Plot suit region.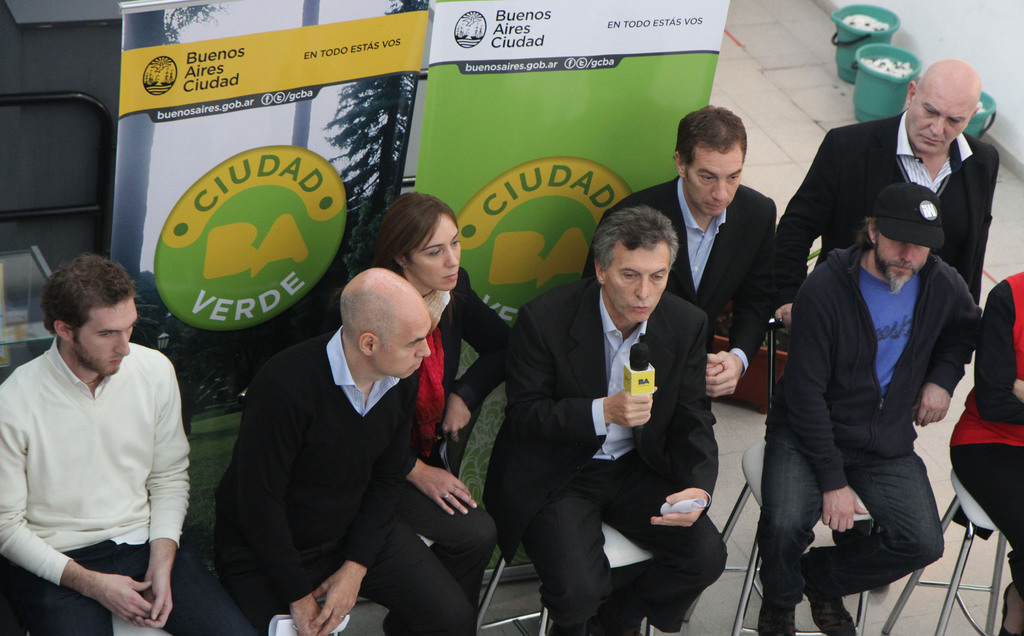
Plotted at (left=481, top=277, right=728, bottom=635).
